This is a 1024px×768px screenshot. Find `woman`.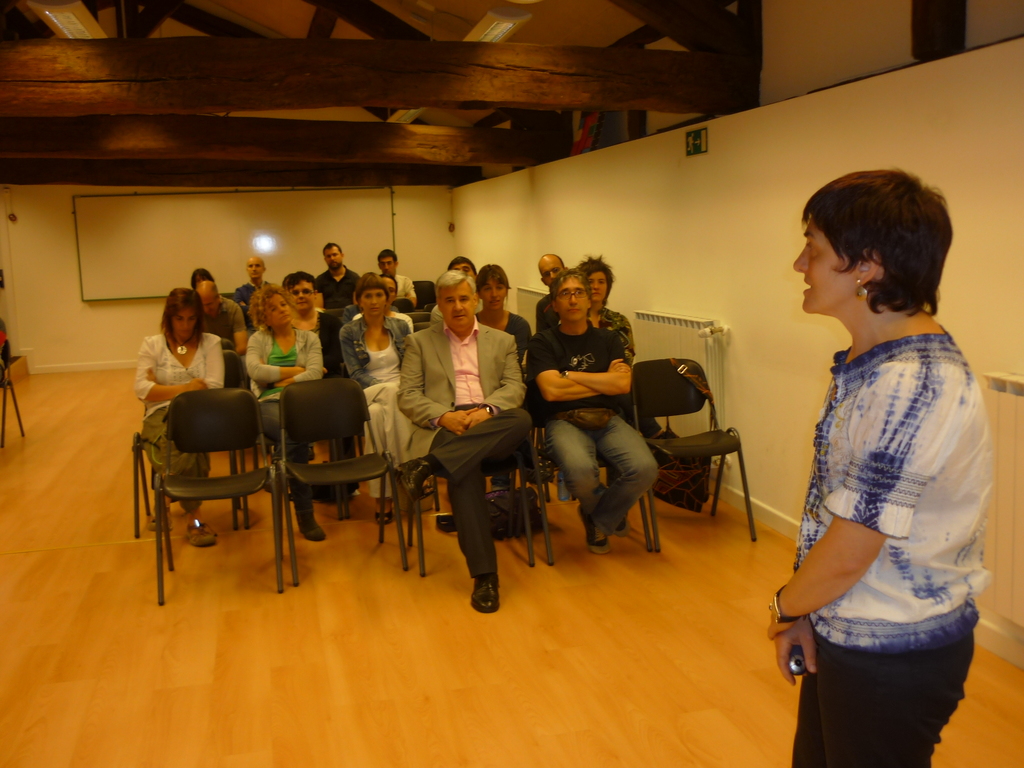
Bounding box: bbox=(576, 254, 677, 445).
